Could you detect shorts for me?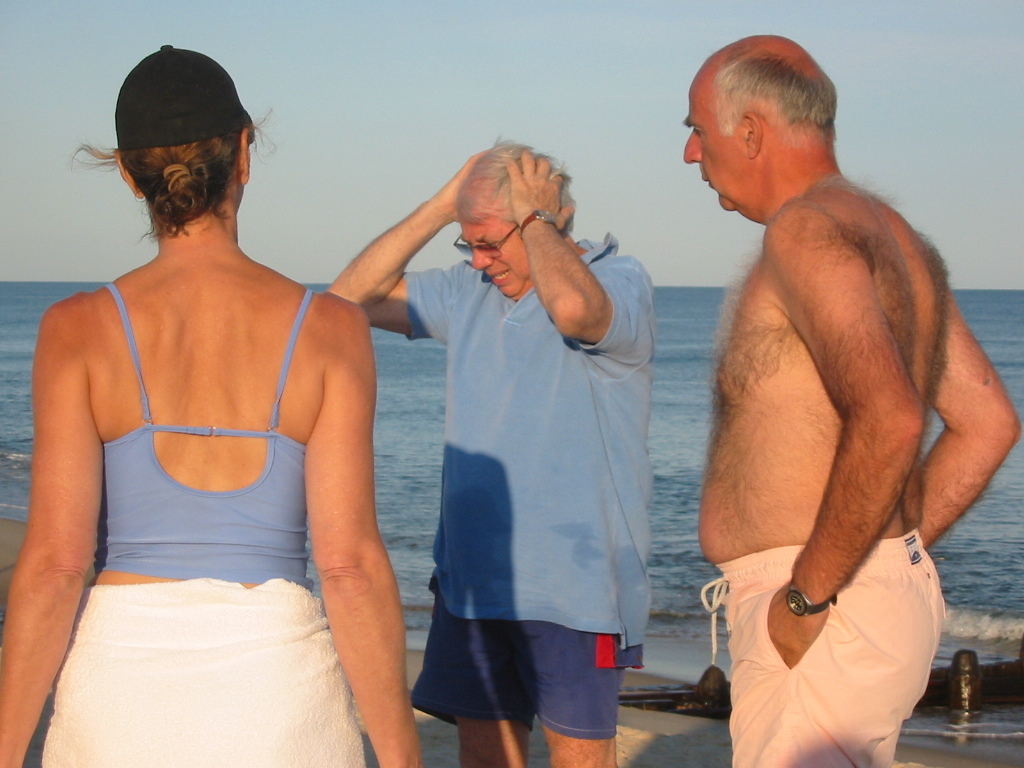
Detection result: [x1=720, y1=563, x2=933, y2=745].
